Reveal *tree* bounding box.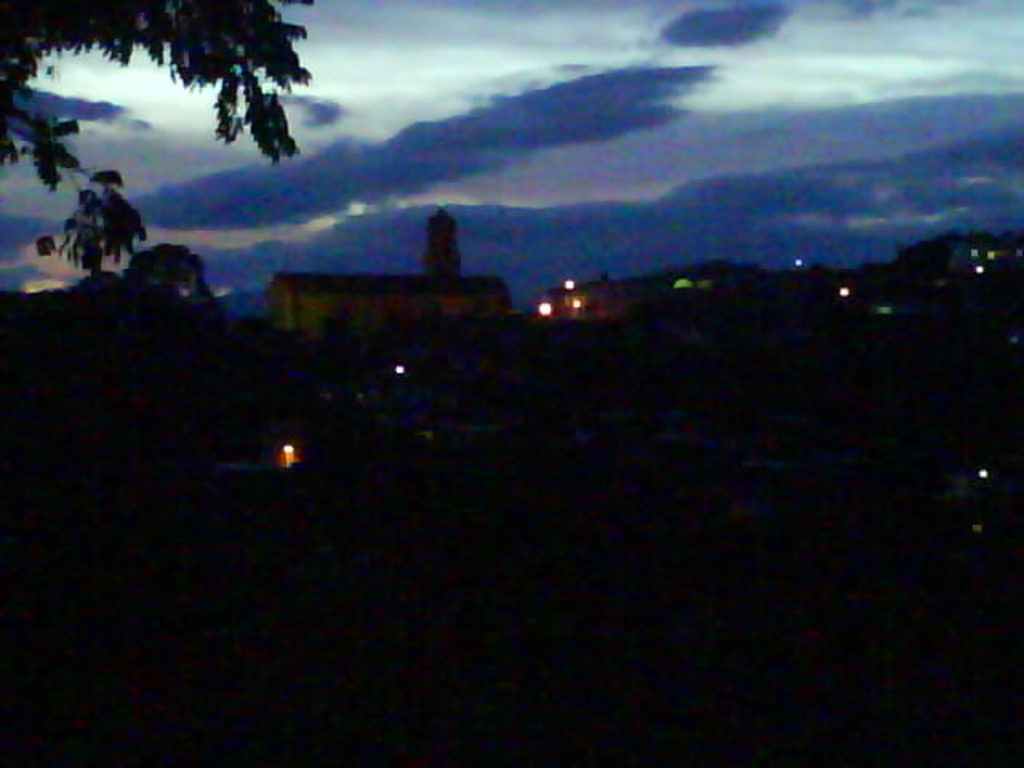
Revealed: 0/0/326/270.
